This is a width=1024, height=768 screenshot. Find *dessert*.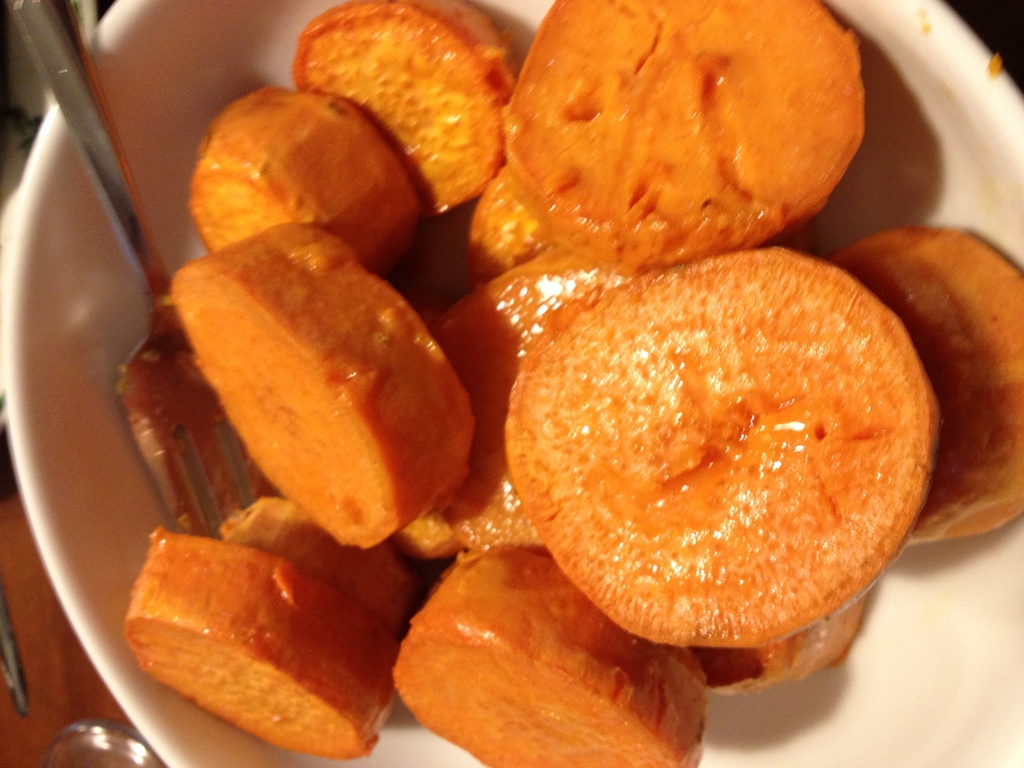
Bounding box: 122:524:407:760.
